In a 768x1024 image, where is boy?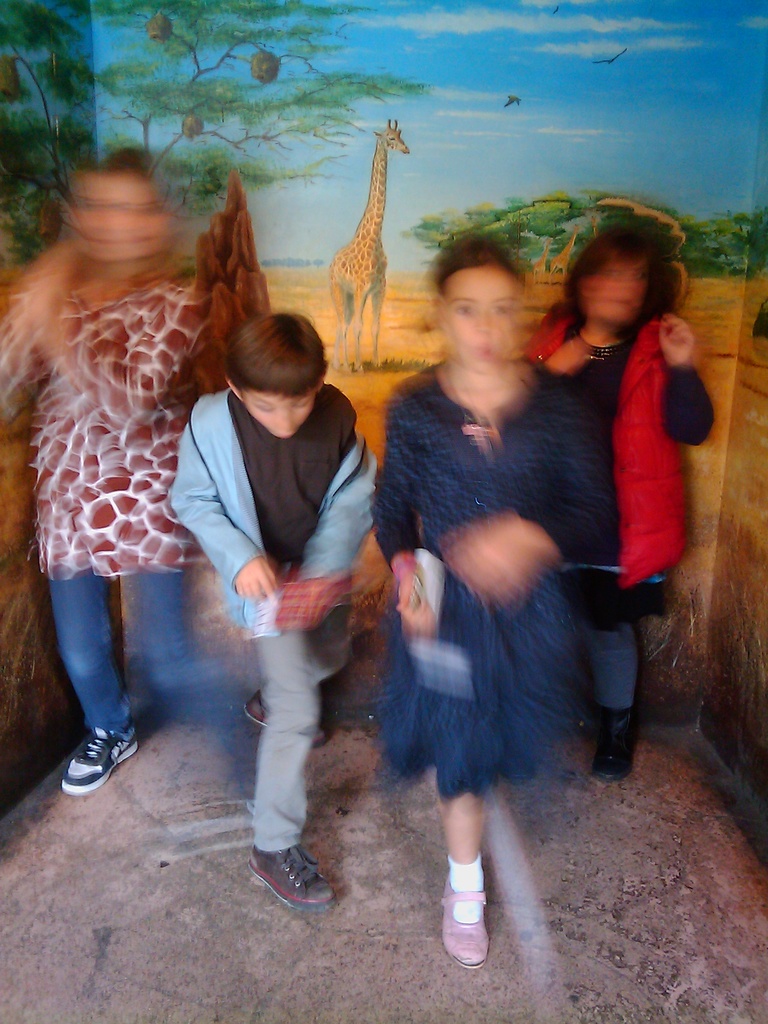
132:273:396:904.
